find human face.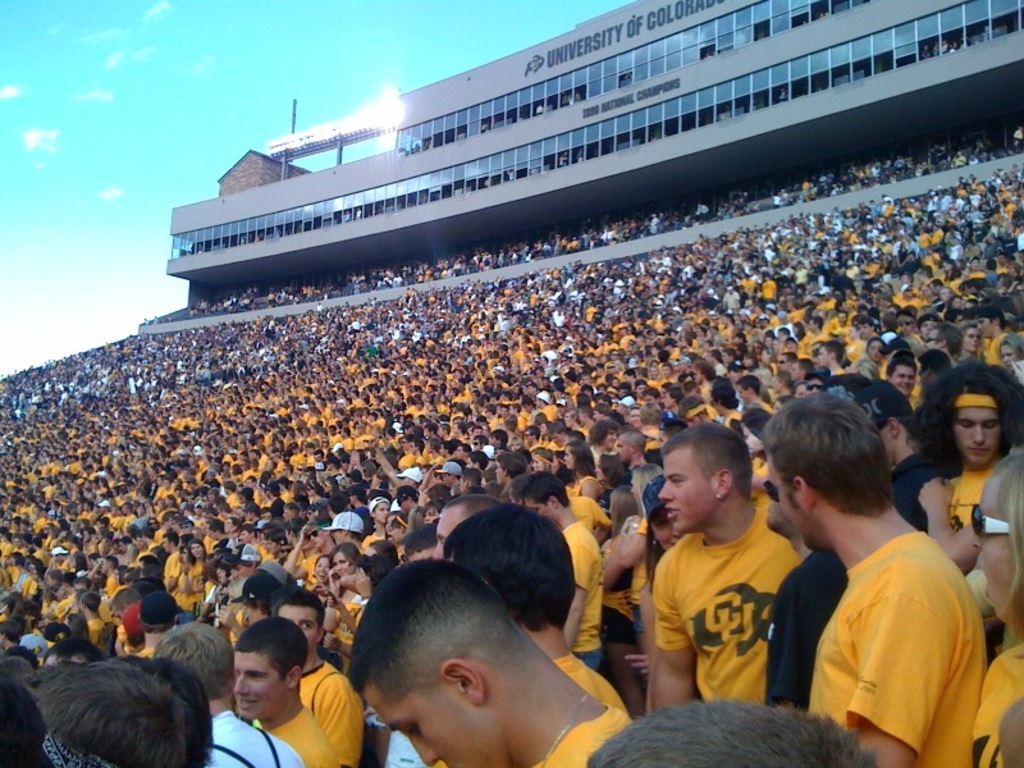
(x1=952, y1=408, x2=1005, y2=468).
